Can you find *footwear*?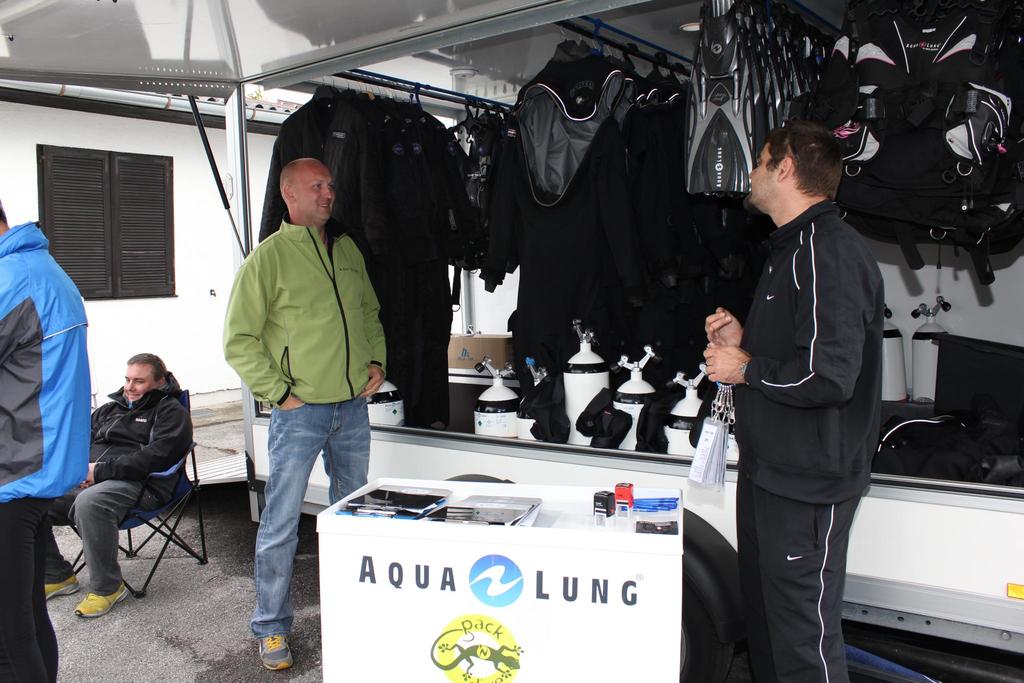
Yes, bounding box: [260, 636, 296, 668].
